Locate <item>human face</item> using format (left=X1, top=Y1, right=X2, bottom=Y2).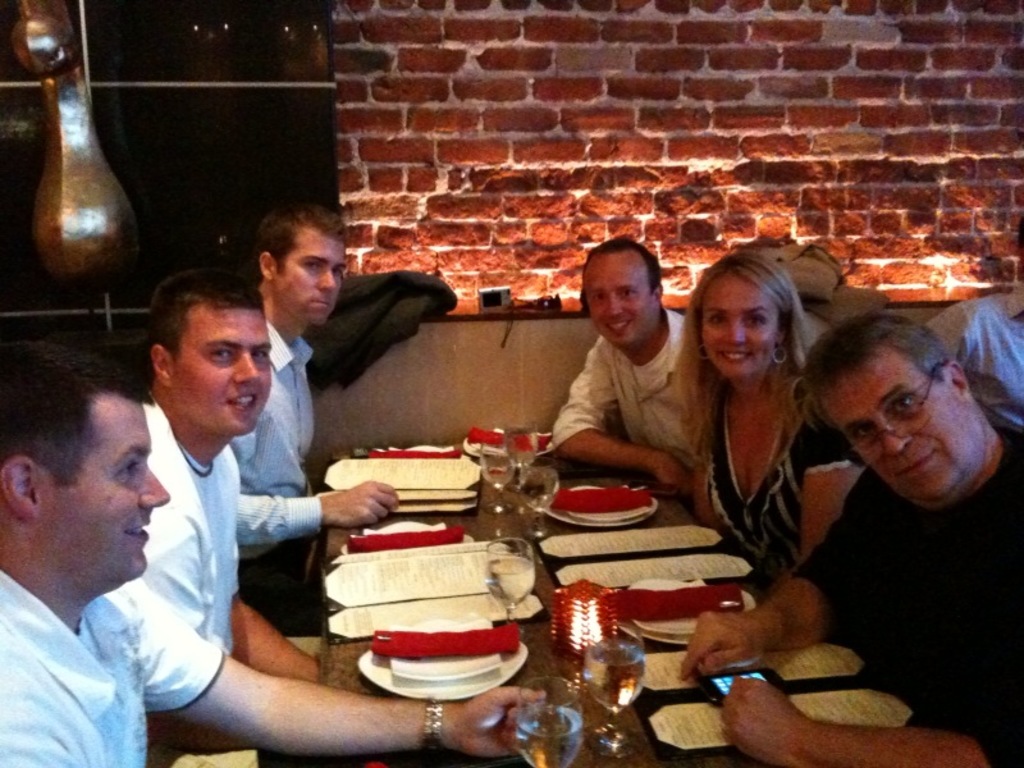
(left=701, top=270, right=783, bottom=383).
